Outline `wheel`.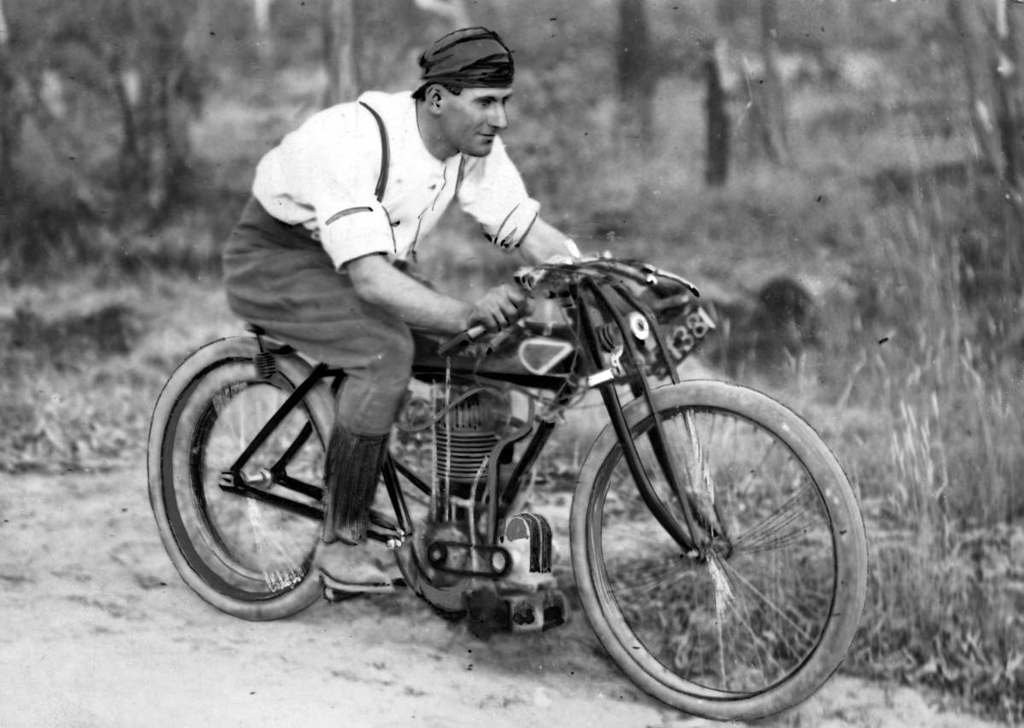
Outline: x1=147, y1=331, x2=340, y2=620.
